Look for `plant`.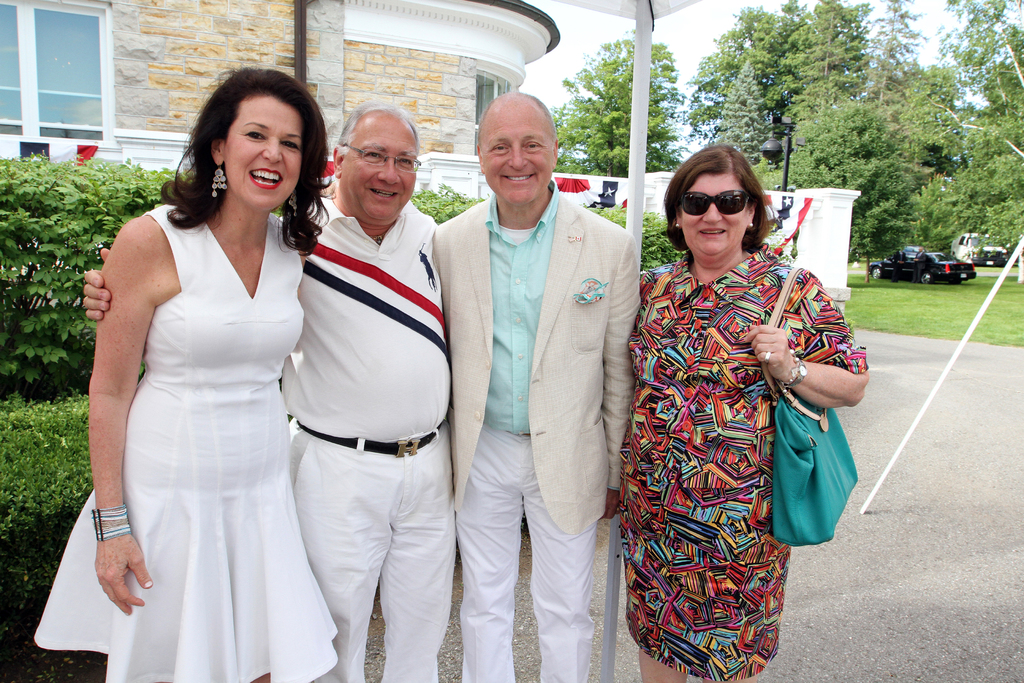
Found: Rect(841, 254, 1023, 343).
